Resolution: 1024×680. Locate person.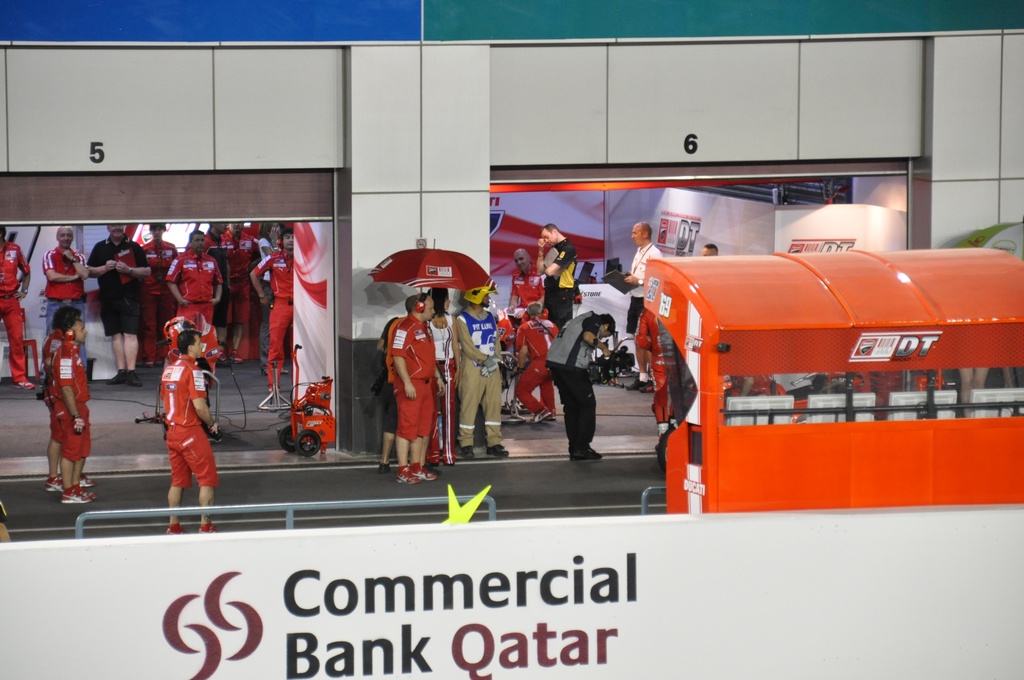
bbox=[164, 230, 225, 378].
